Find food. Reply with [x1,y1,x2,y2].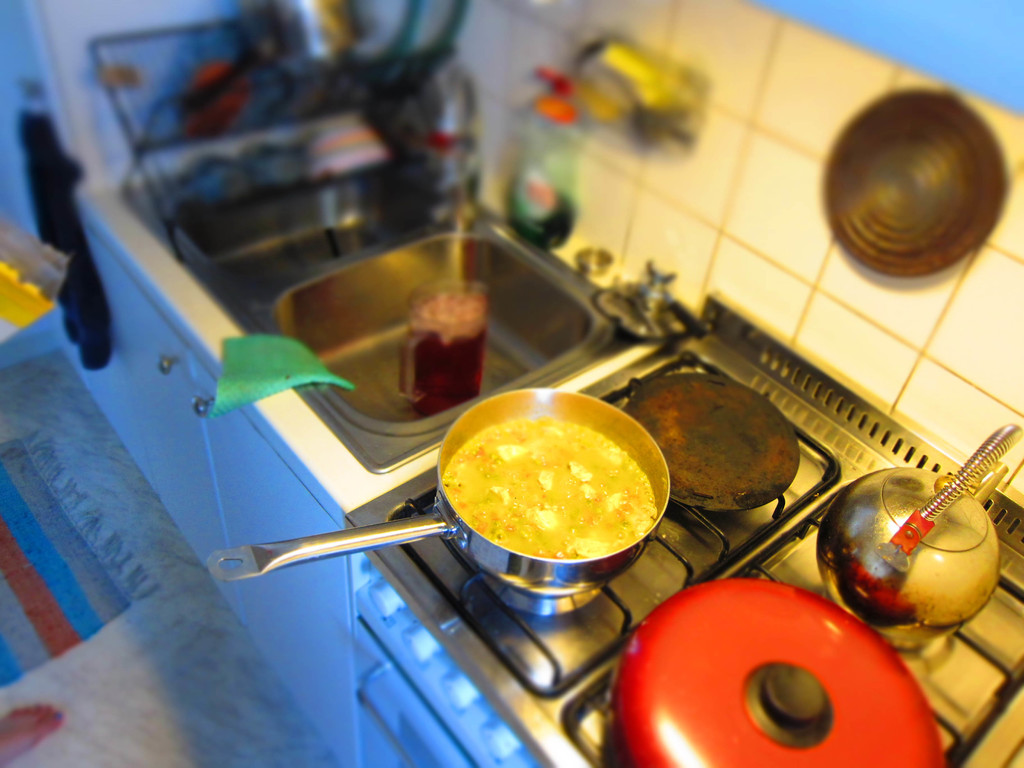
[629,376,801,505].
